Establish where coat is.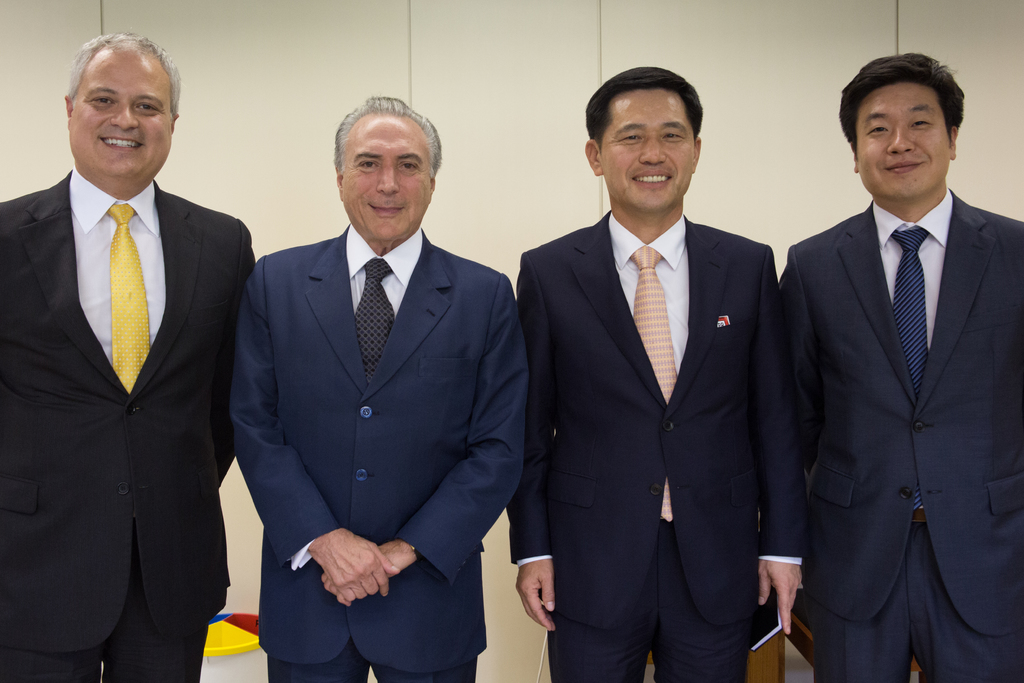
Established at box=[225, 207, 525, 671].
